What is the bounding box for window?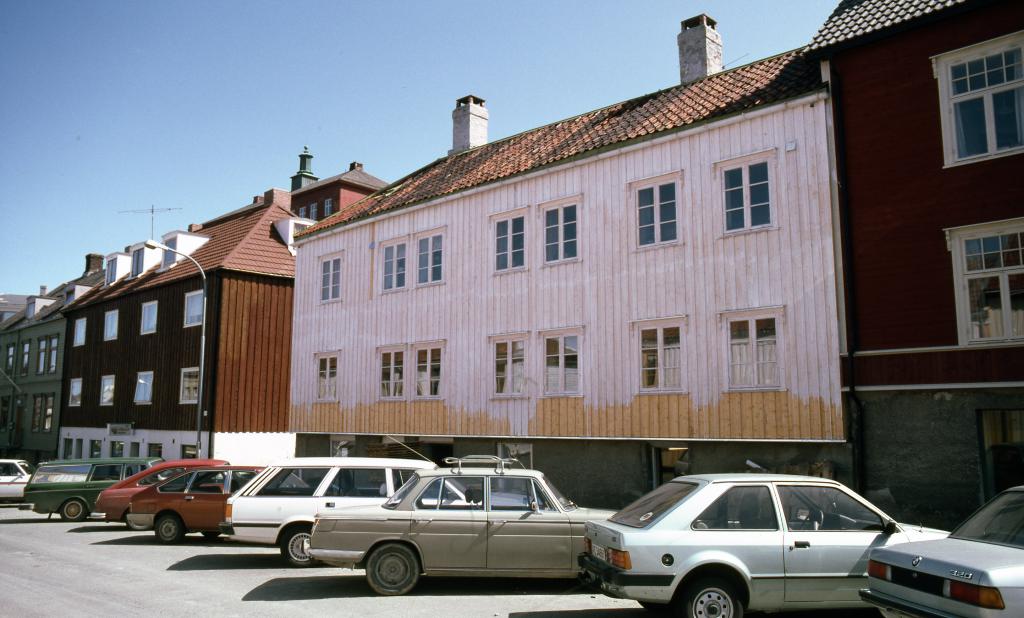
152,471,191,490.
